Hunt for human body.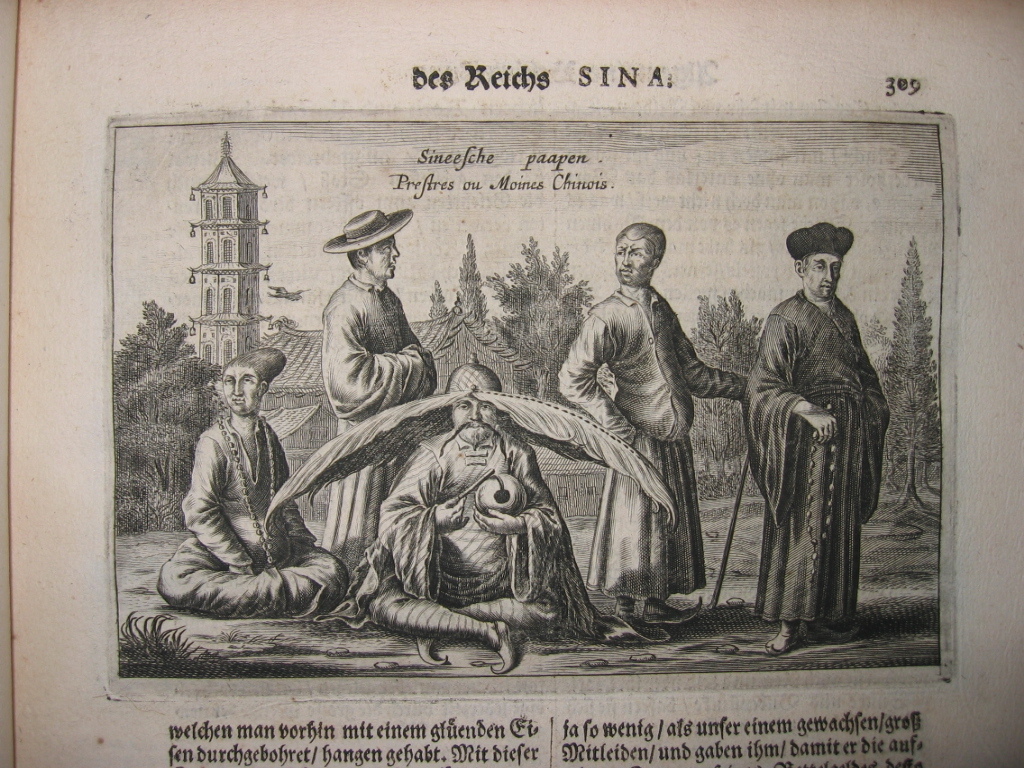
Hunted down at left=323, top=200, right=438, bottom=586.
